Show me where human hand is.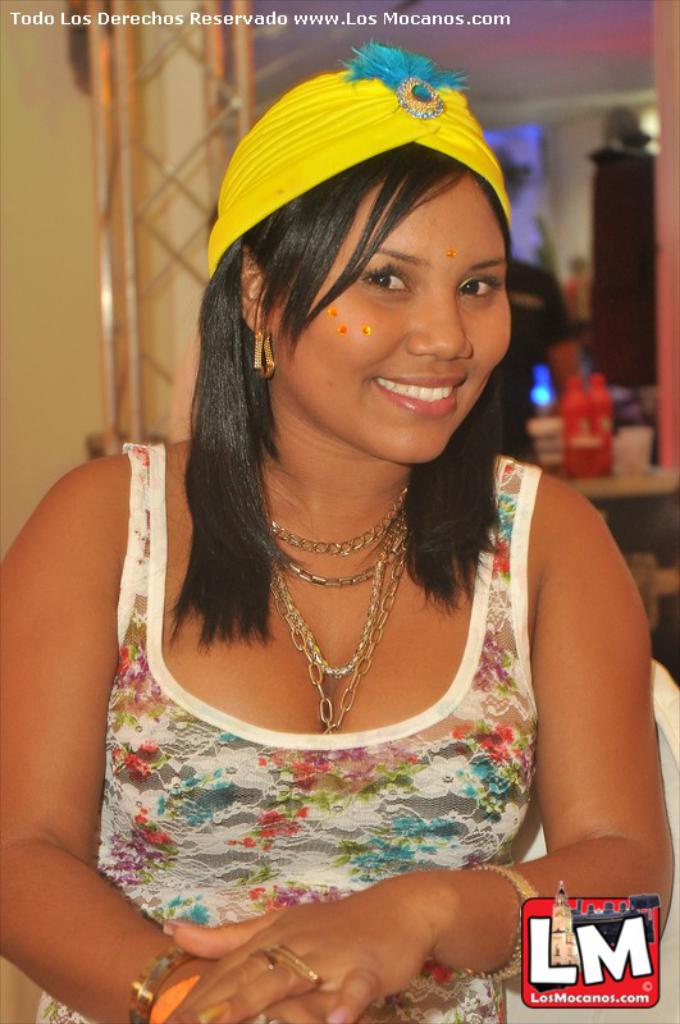
human hand is at 141/891/533/1011.
